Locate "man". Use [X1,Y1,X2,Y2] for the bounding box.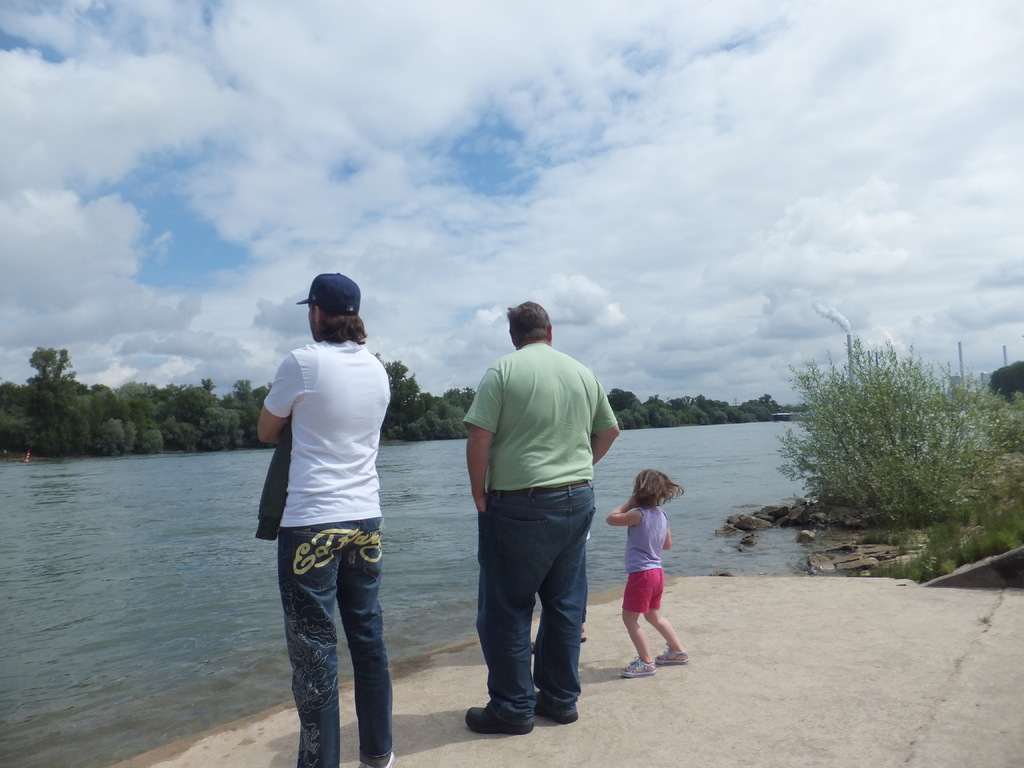
[256,271,392,767].
